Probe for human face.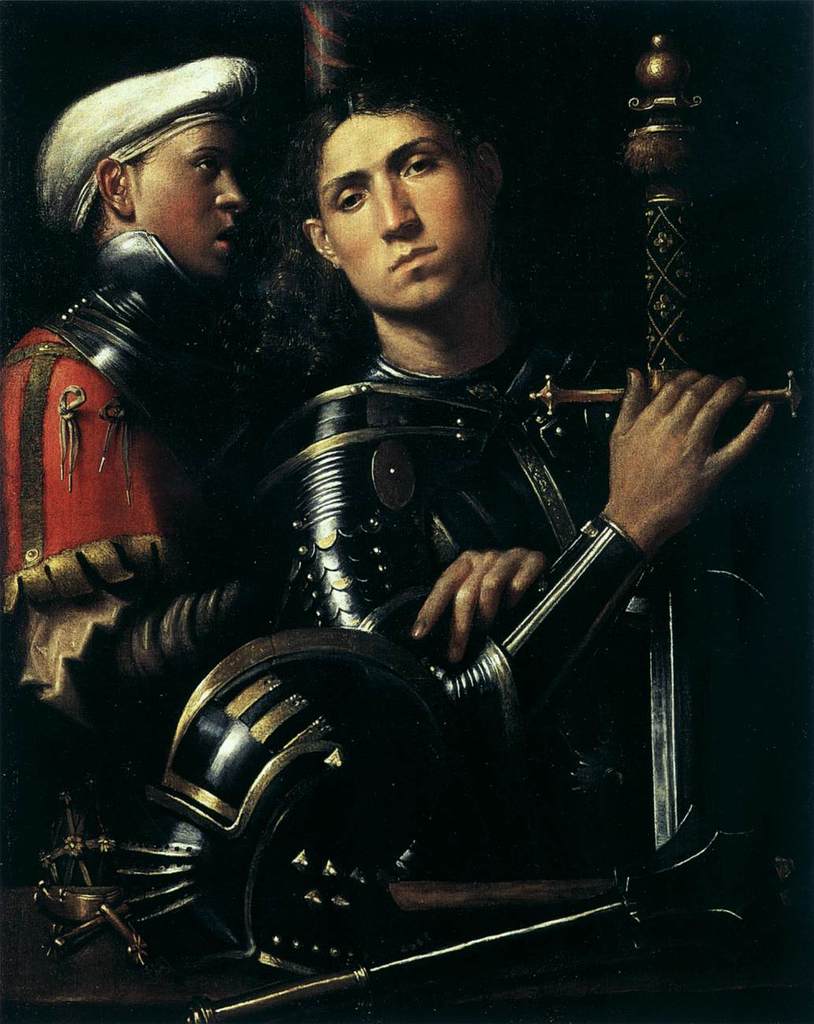
Probe result: bbox=[325, 113, 489, 313].
